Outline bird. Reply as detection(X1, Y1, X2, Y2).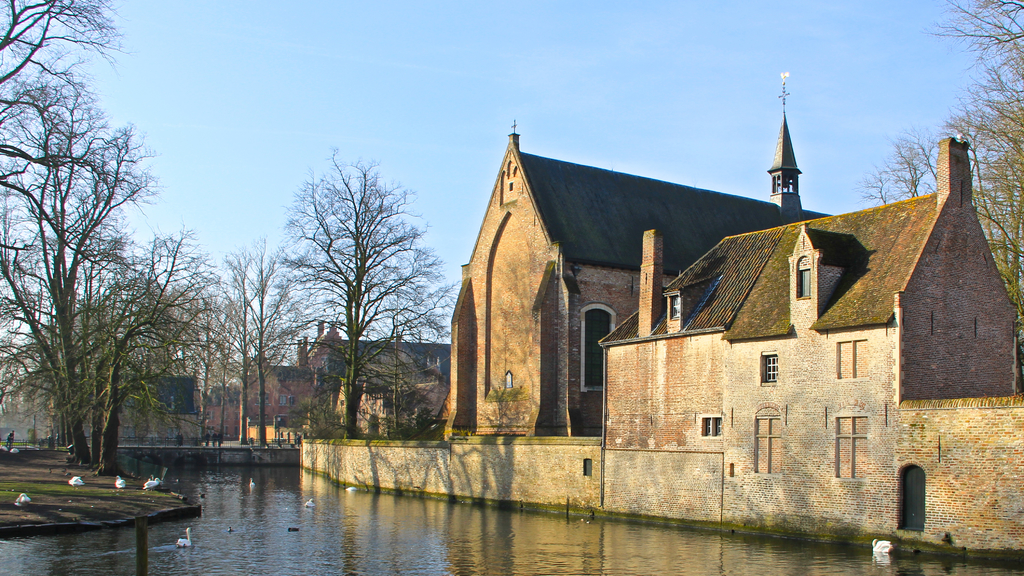
detection(9, 491, 34, 506).
